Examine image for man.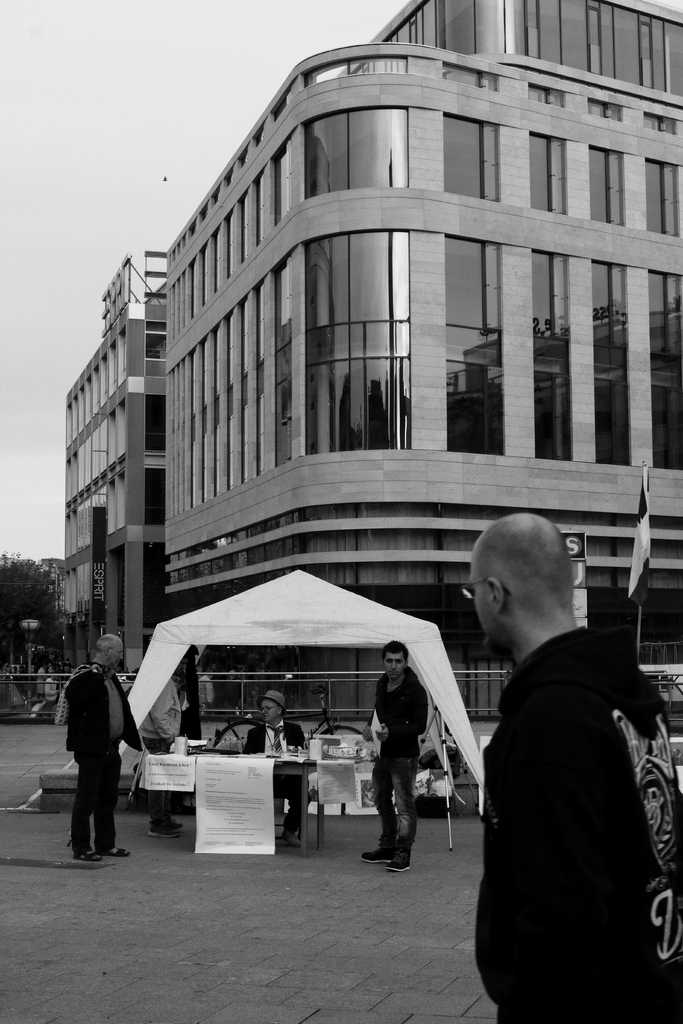
Examination result: detection(199, 672, 215, 710).
